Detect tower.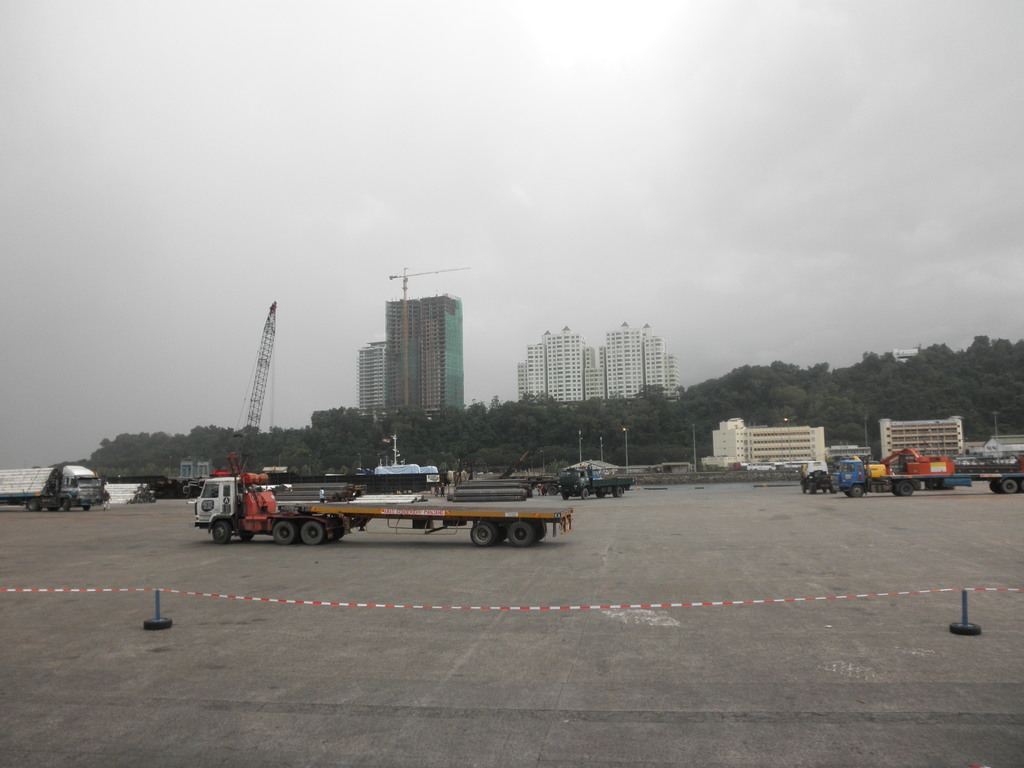
Detected at 596,331,675,412.
